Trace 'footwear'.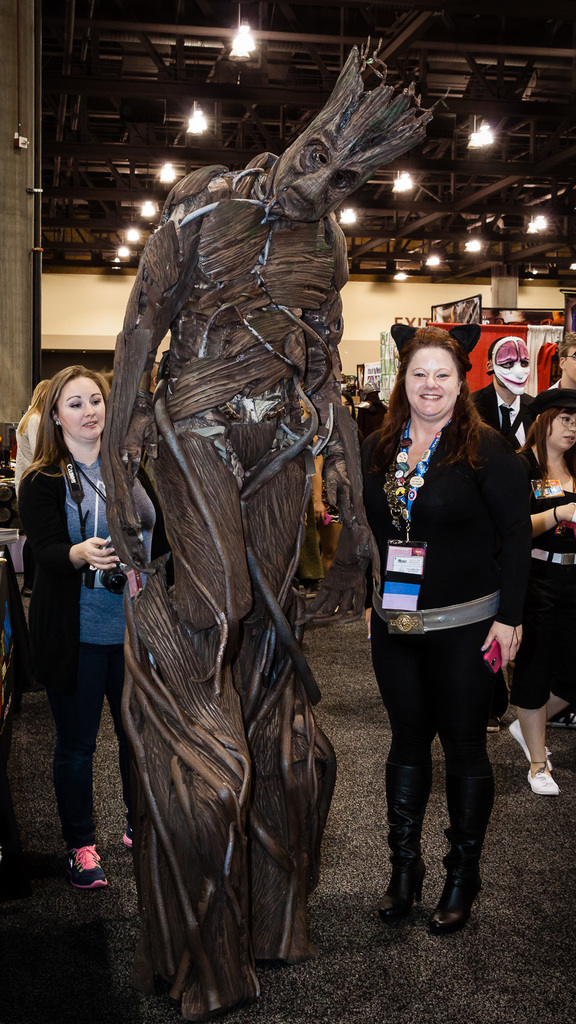
Traced to <region>68, 844, 106, 890</region>.
